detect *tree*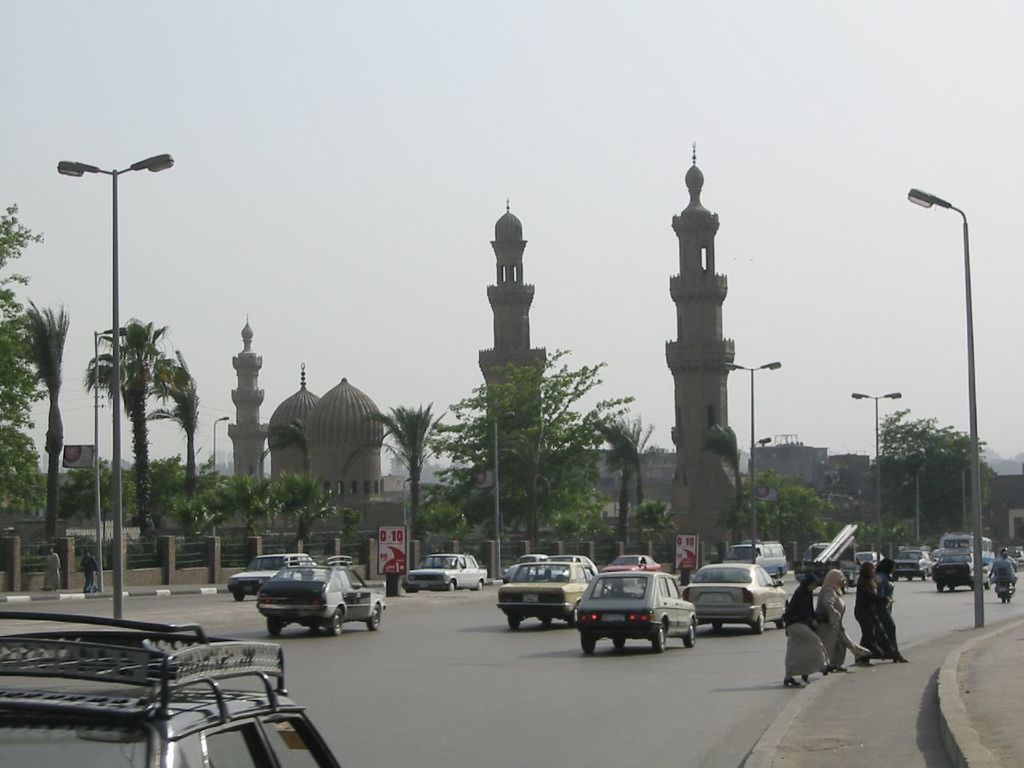
rect(10, 294, 70, 564)
